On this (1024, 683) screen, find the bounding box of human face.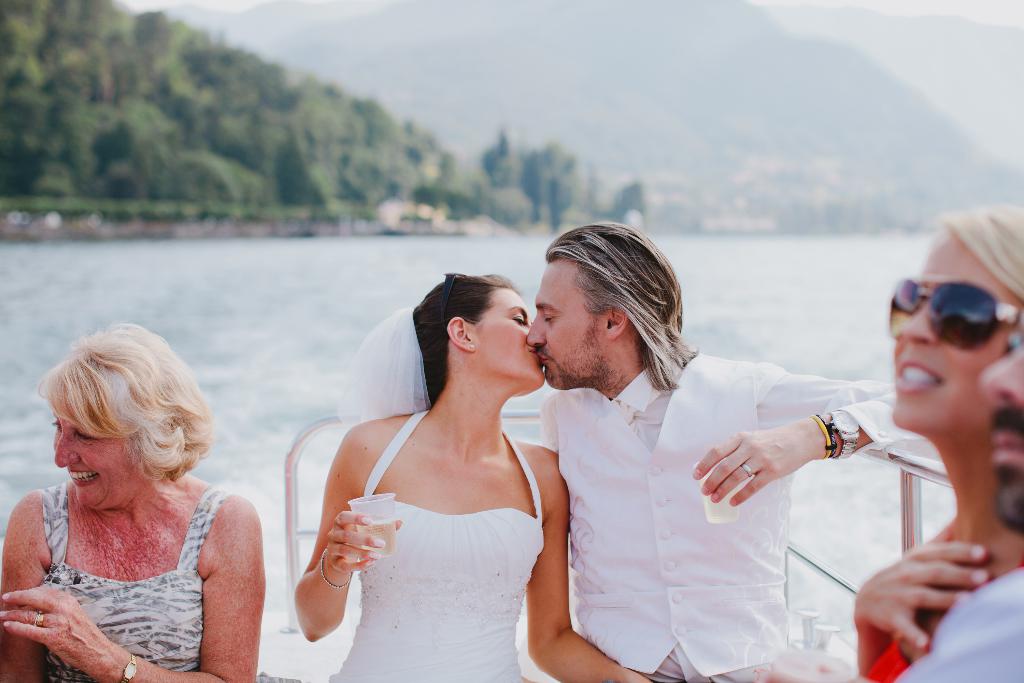
Bounding box: (474, 287, 545, 387).
